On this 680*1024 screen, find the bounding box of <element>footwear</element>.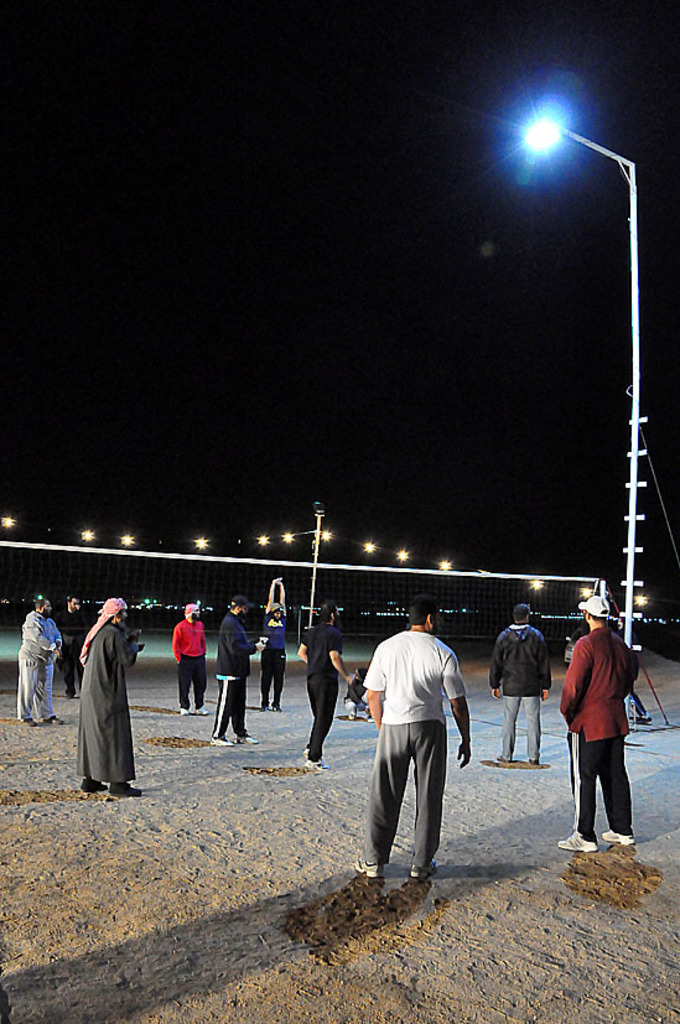
Bounding box: [x1=237, y1=734, x2=259, y2=747].
